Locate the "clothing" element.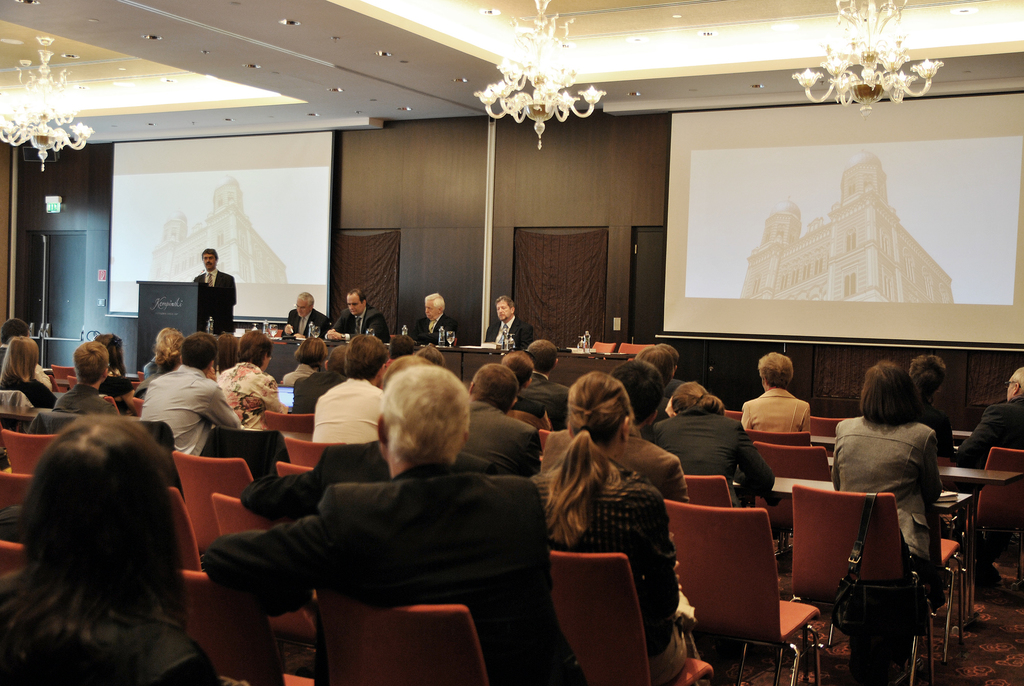
Element bbox: rect(282, 361, 309, 397).
